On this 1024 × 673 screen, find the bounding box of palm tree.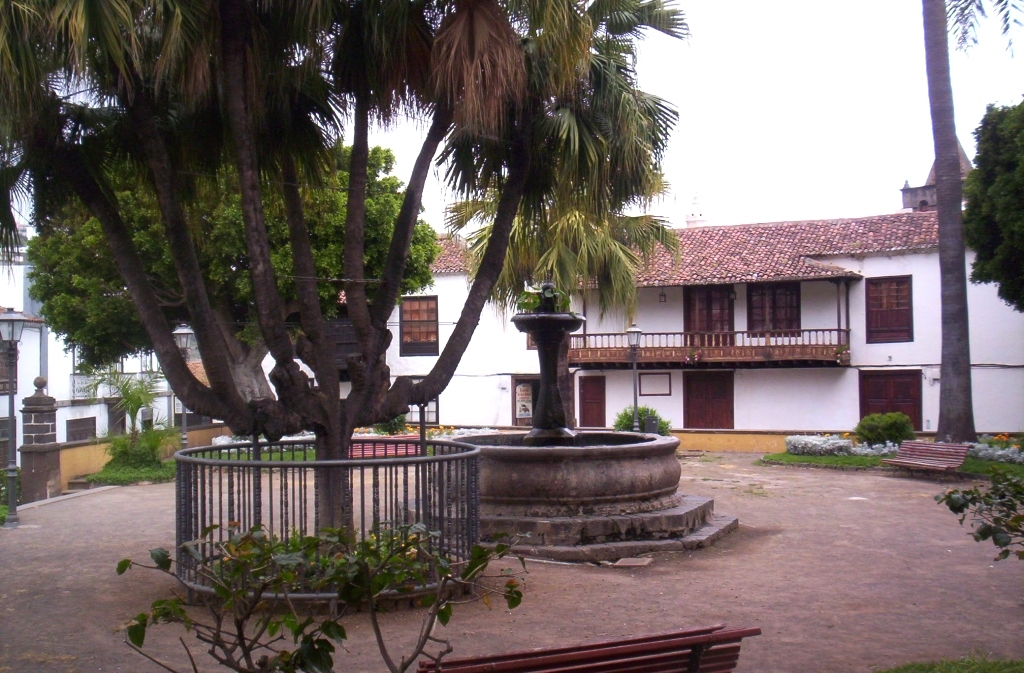
Bounding box: (x1=0, y1=0, x2=686, y2=561).
